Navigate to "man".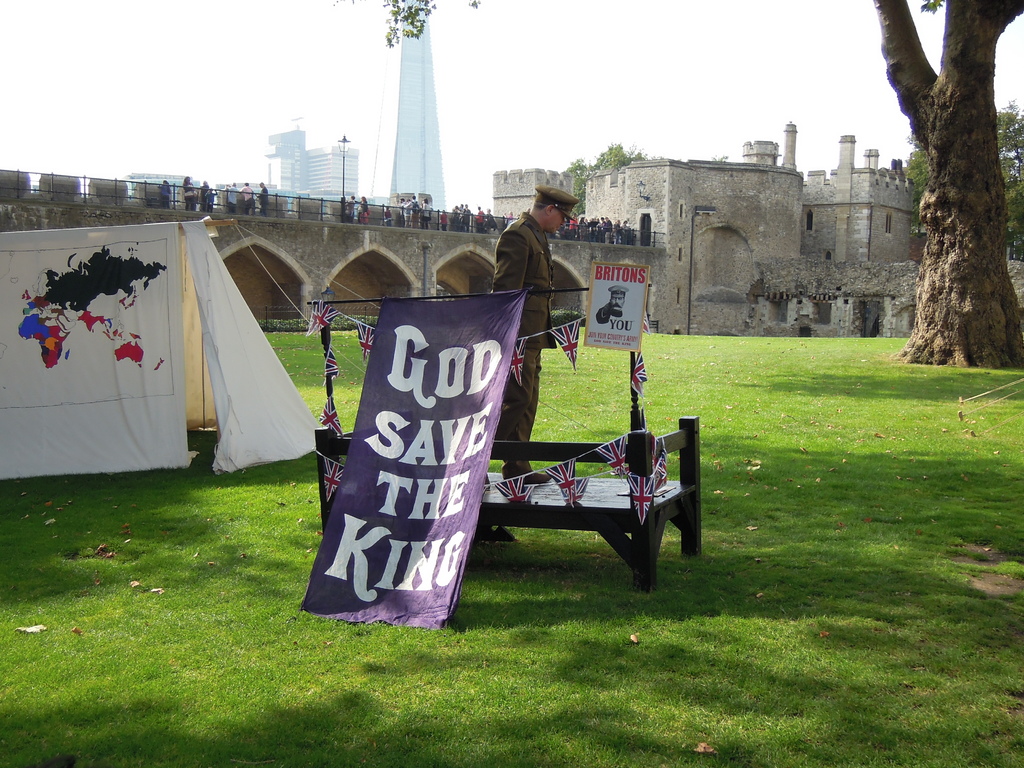
Navigation target: locate(242, 183, 255, 209).
